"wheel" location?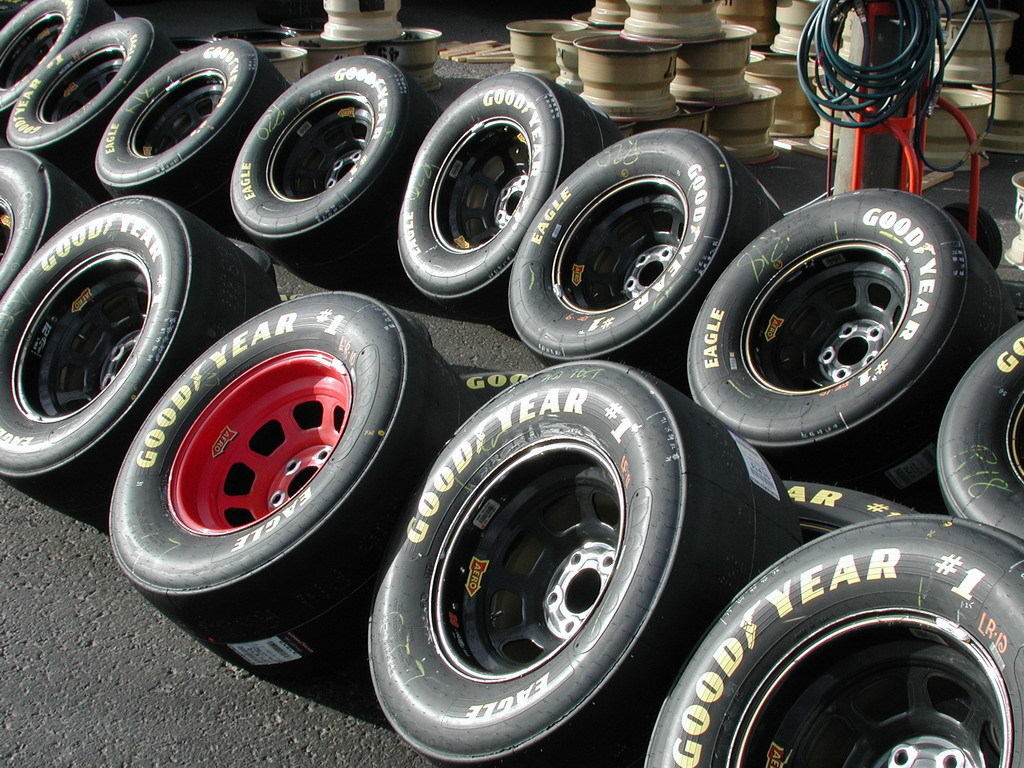
[x1=230, y1=58, x2=450, y2=281]
